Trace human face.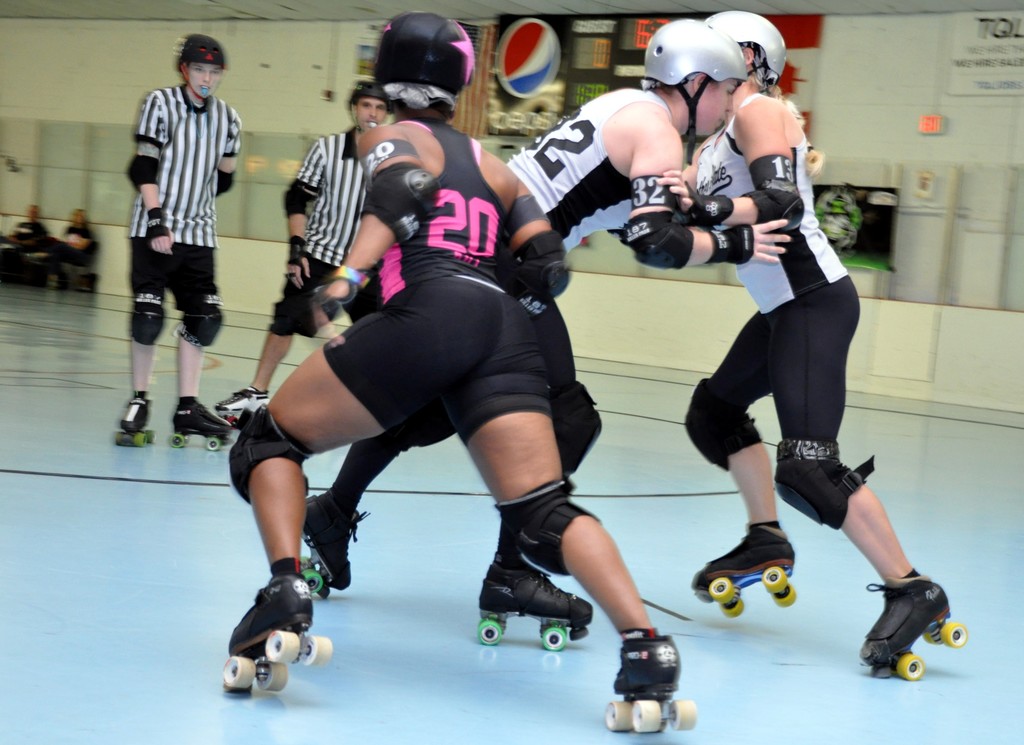
Traced to <region>353, 102, 378, 129</region>.
